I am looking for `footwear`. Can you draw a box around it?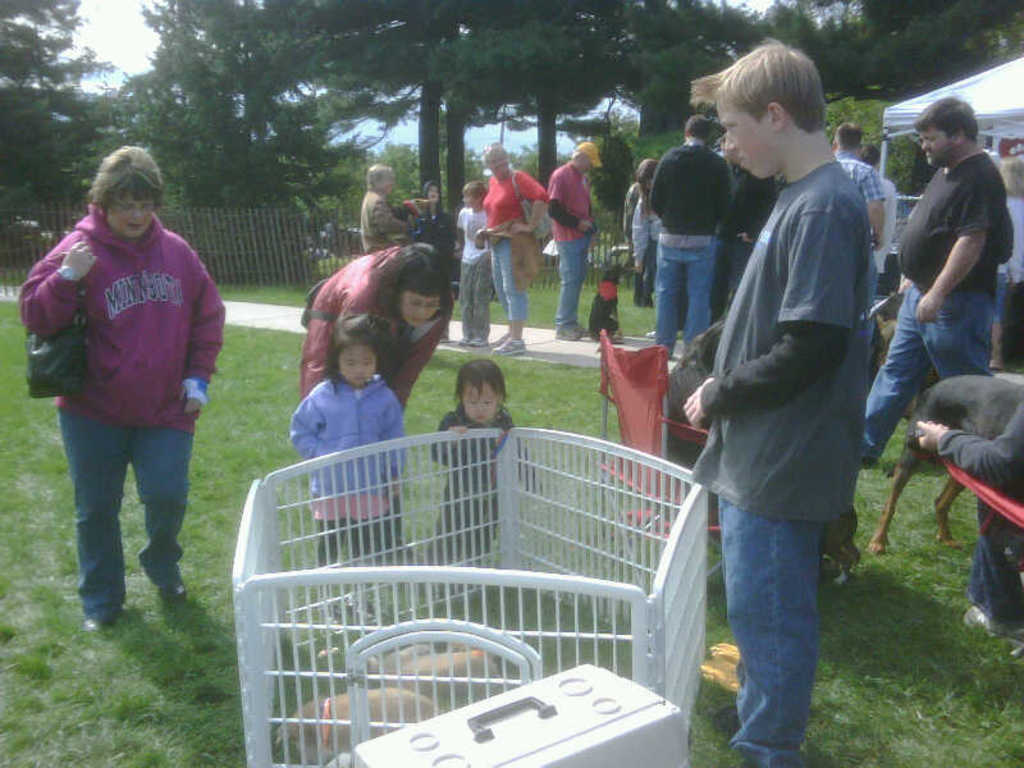
Sure, the bounding box is pyautogui.locateOnScreen(321, 599, 351, 634).
